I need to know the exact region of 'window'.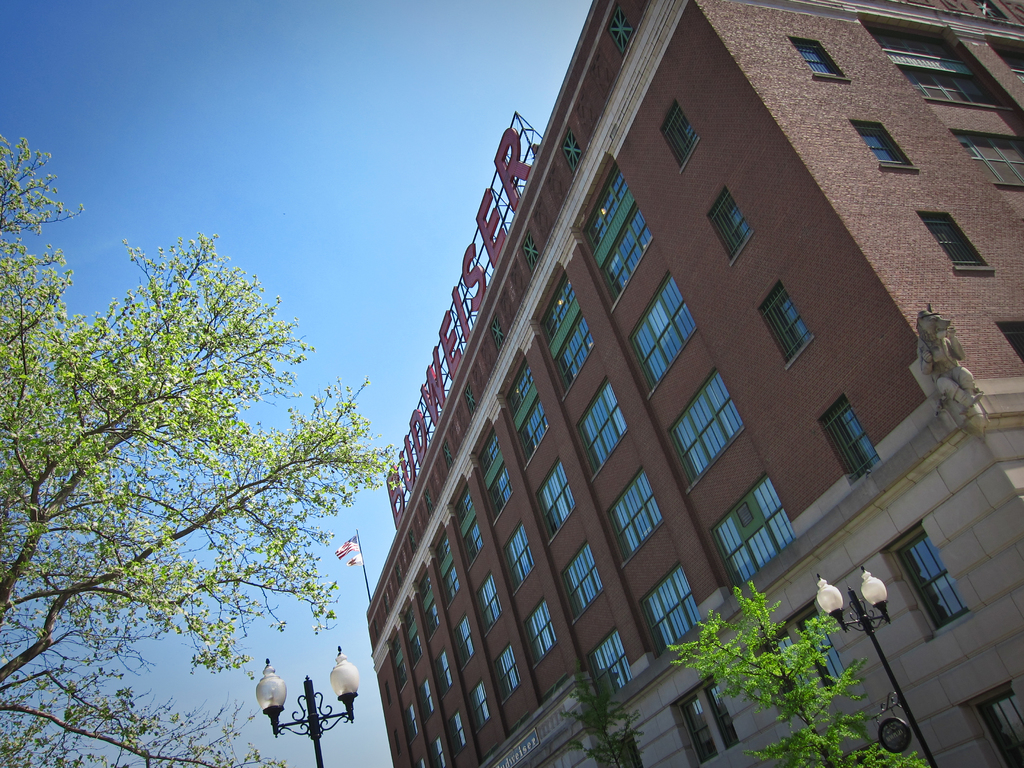
Region: detection(472, 424, 517, 524).
